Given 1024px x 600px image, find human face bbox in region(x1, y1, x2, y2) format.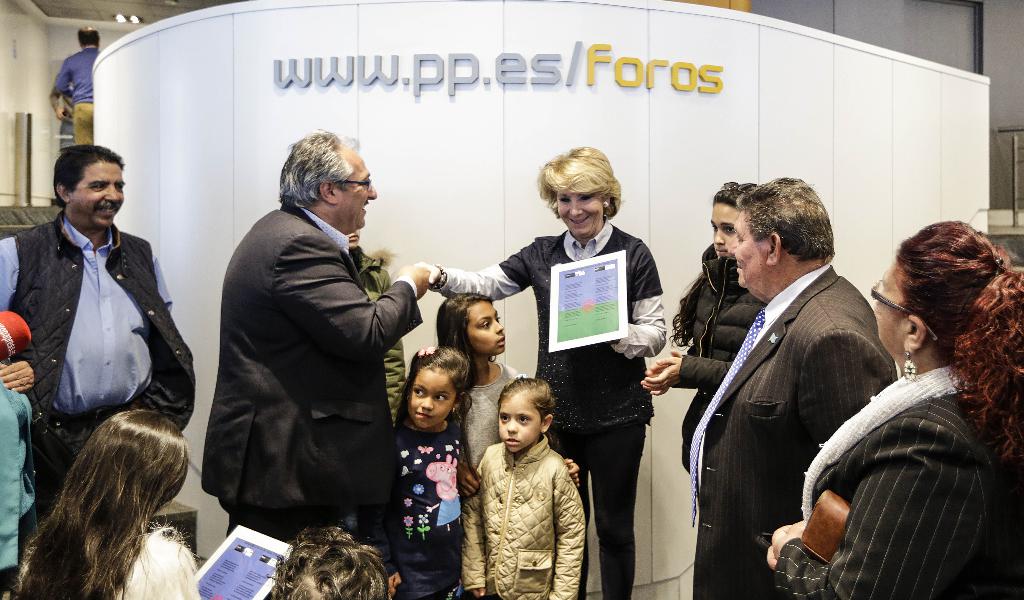
region(728, 210, 772, 290).
